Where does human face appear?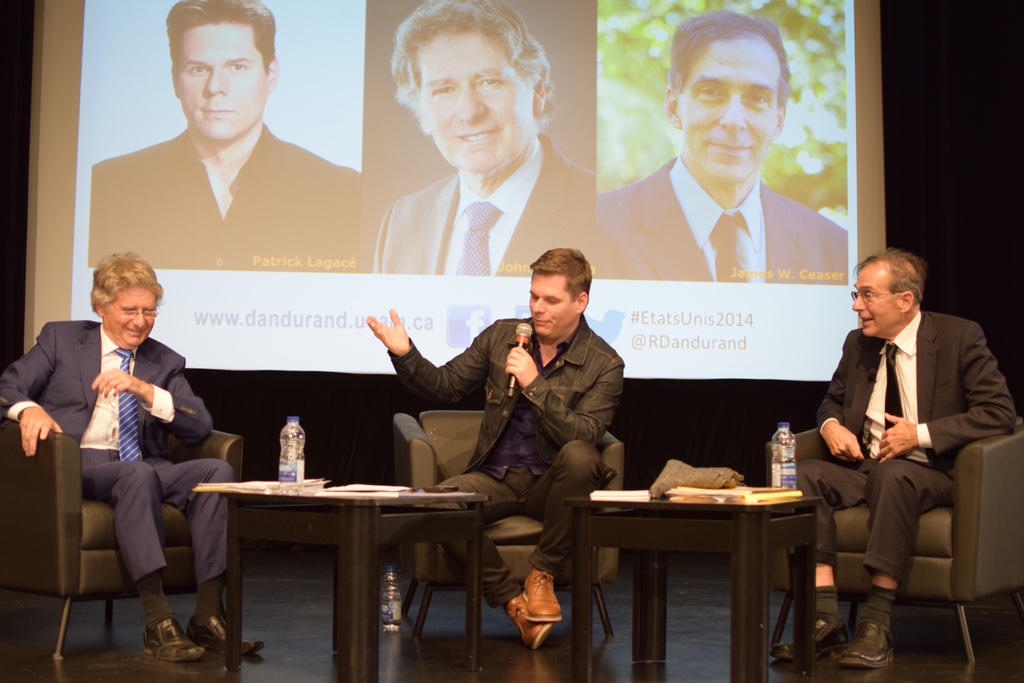
Appears at [104,288,160,349].
